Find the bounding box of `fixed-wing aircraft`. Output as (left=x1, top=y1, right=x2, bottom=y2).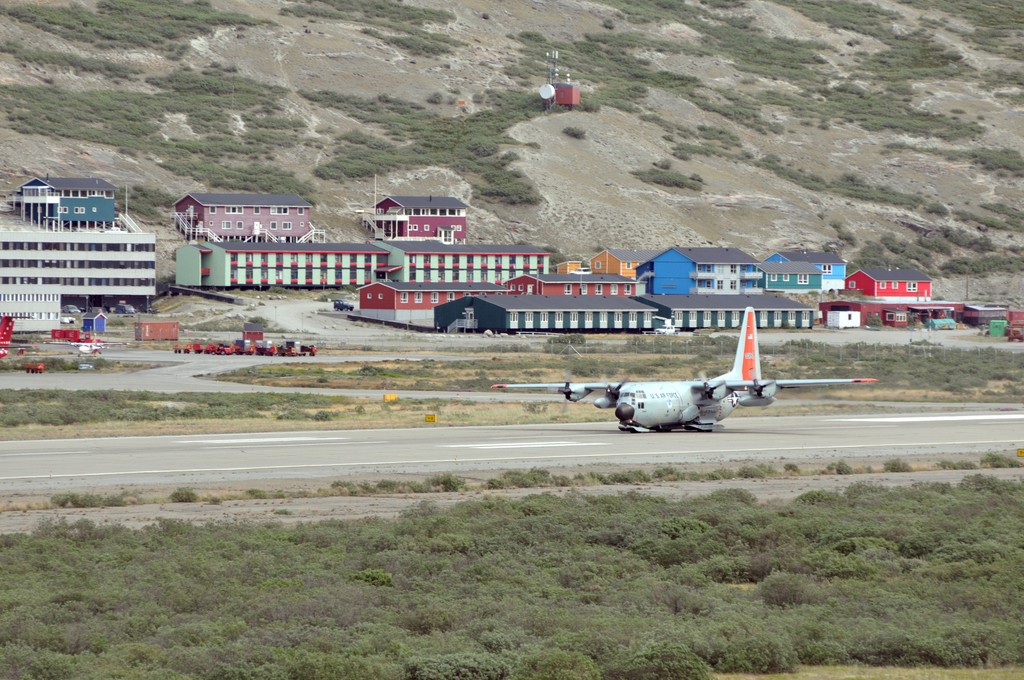
(left=492, top=307, right=878, bottom=433).
